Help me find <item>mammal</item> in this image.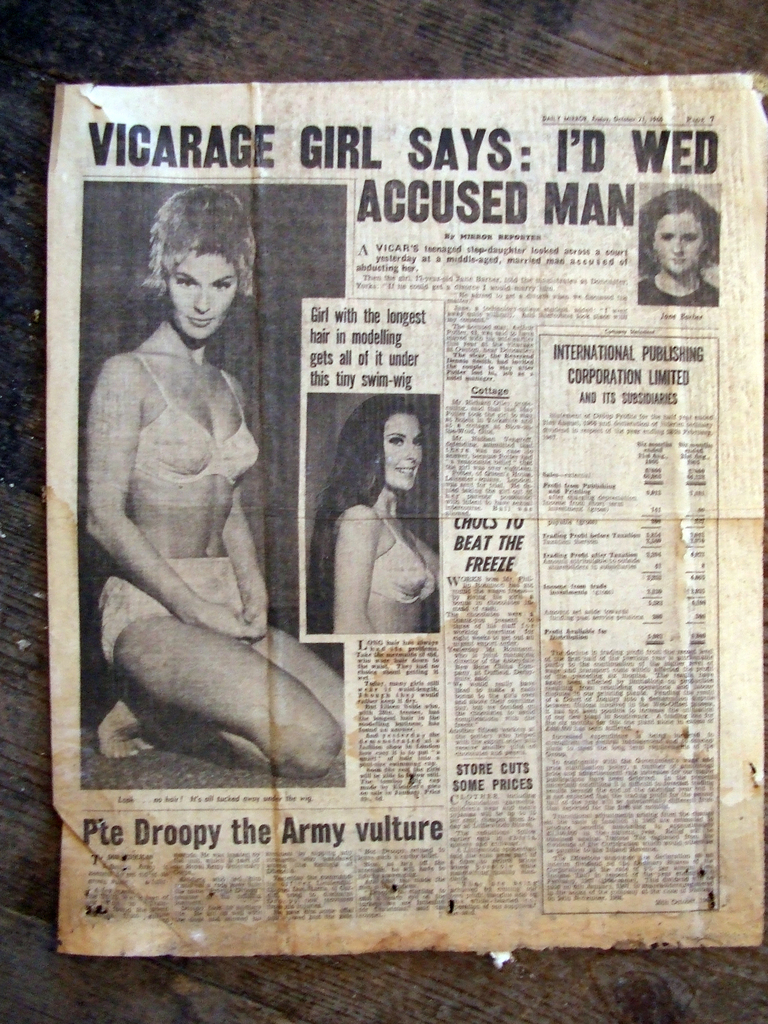
Found it: 305 398 444 636.
